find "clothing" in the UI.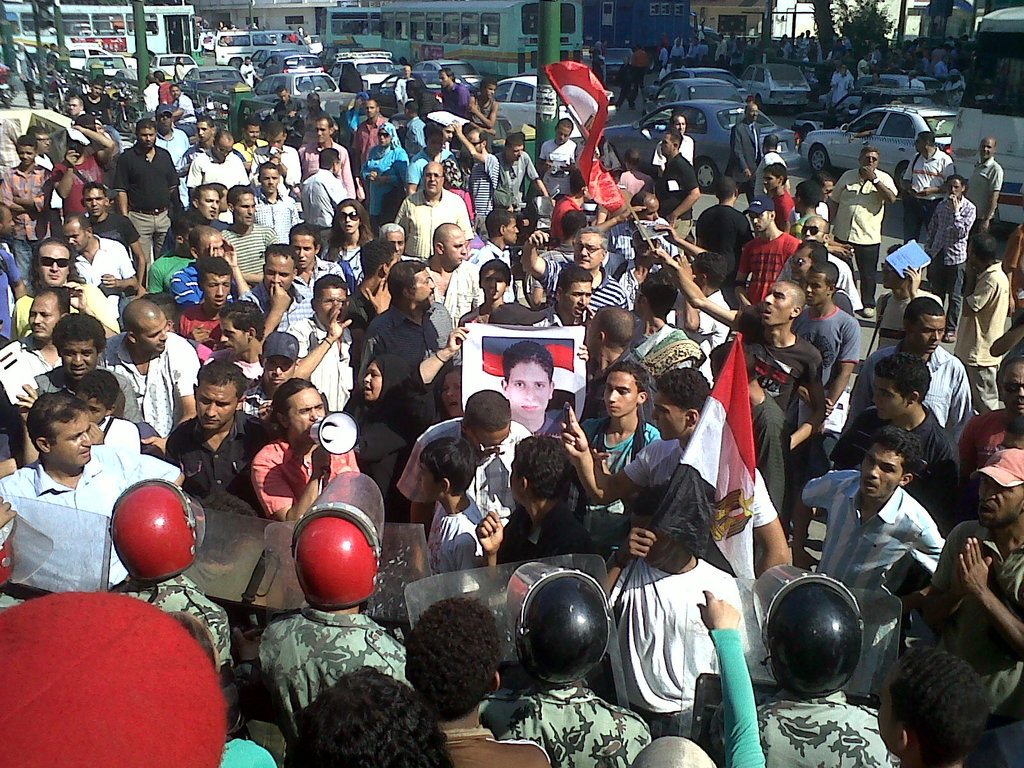
UI element at 628 442 787 611.
